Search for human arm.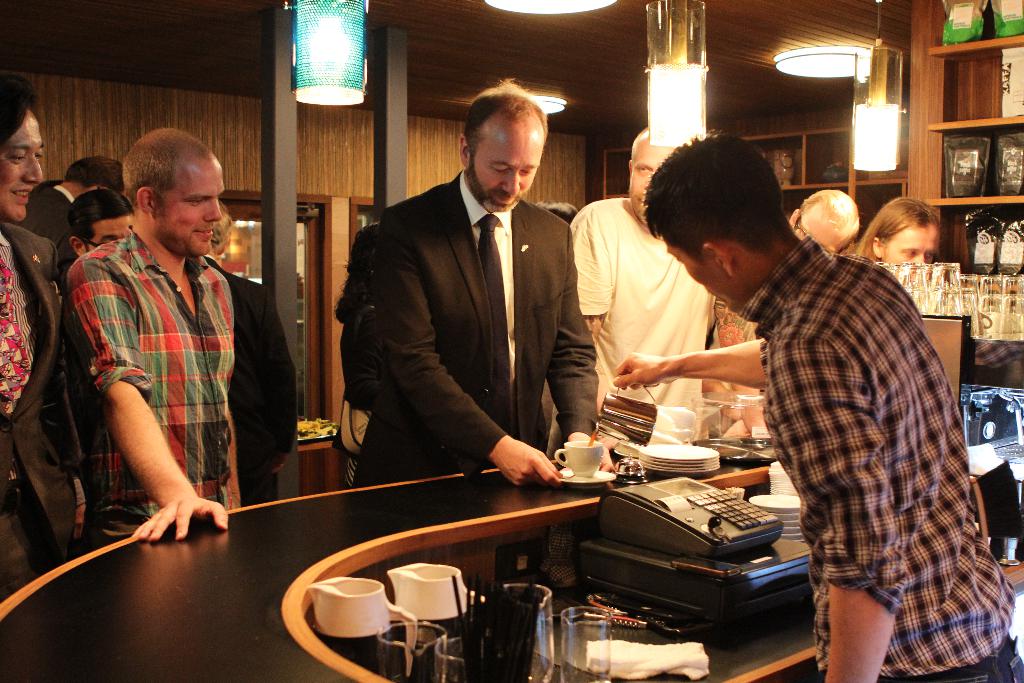
Found at 566:213:613:349.
